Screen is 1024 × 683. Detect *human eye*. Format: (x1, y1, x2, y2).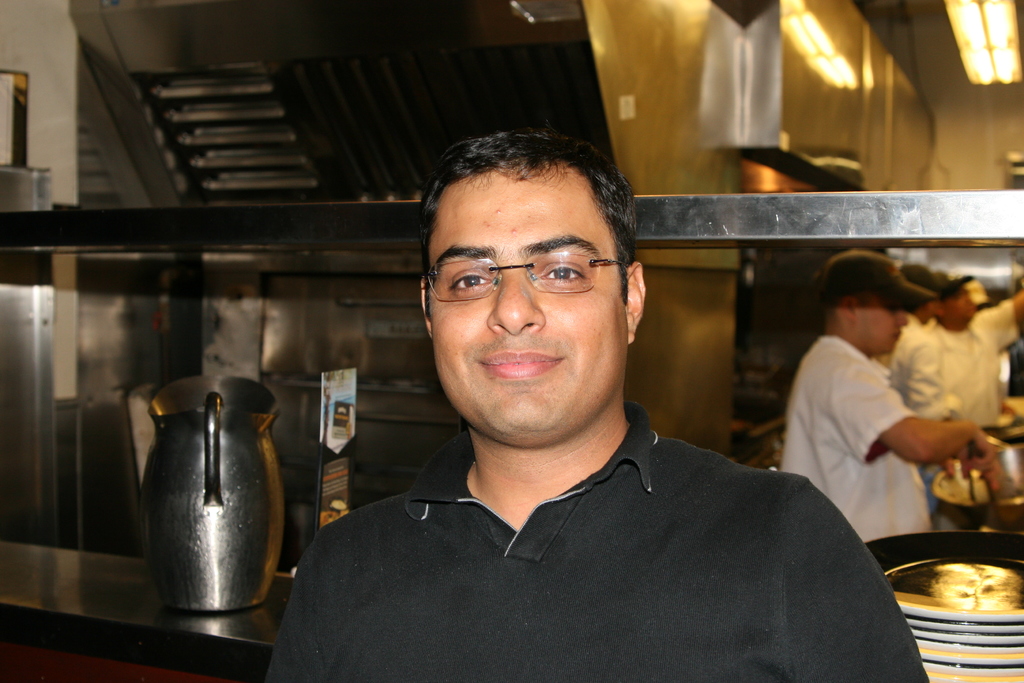
(445, 272, 490, 295).
